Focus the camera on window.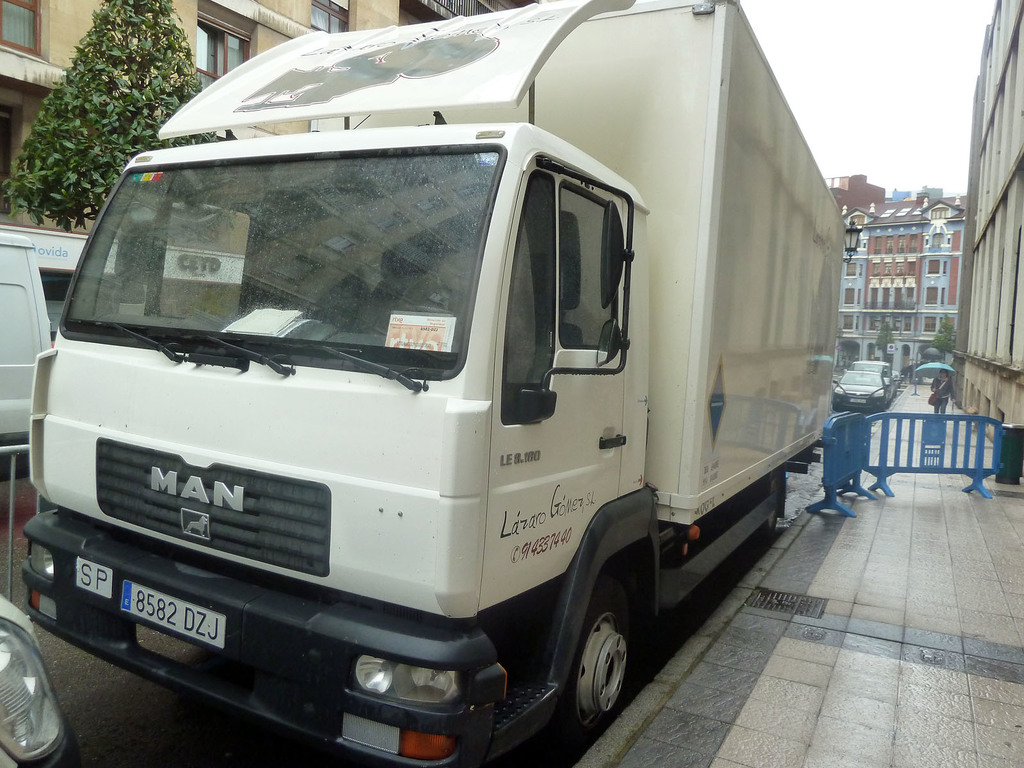
Focus region: detection(891, 319, 902, 333).
